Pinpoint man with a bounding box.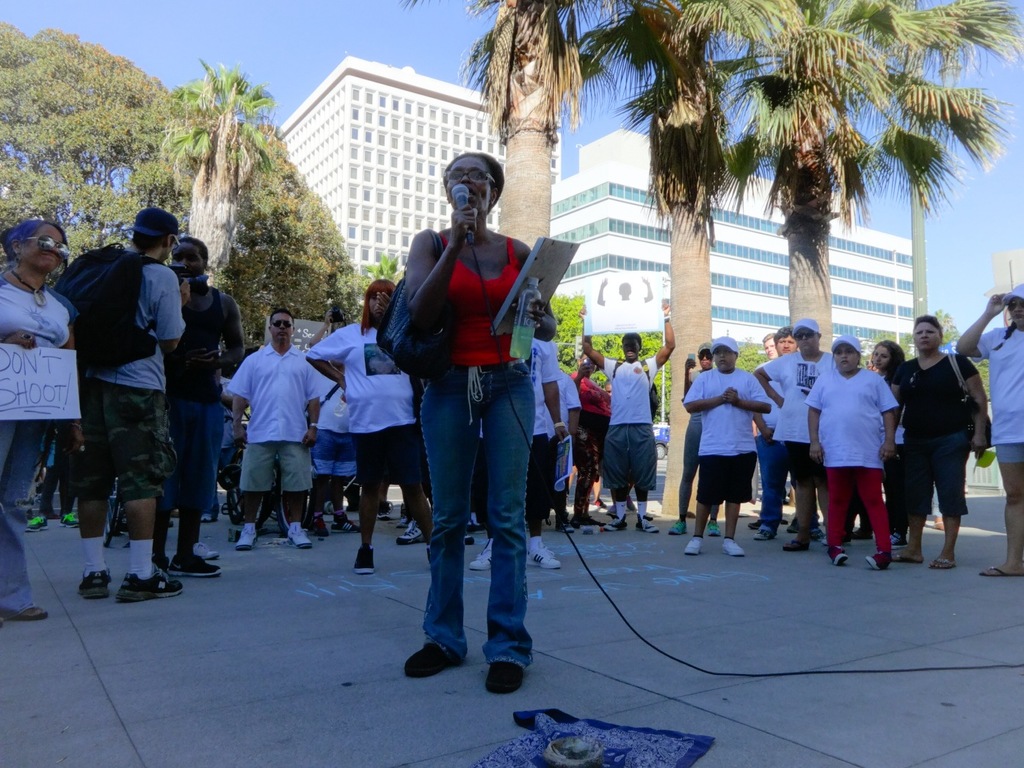
[x1=576, y1=300, x2=676, y2=533].
